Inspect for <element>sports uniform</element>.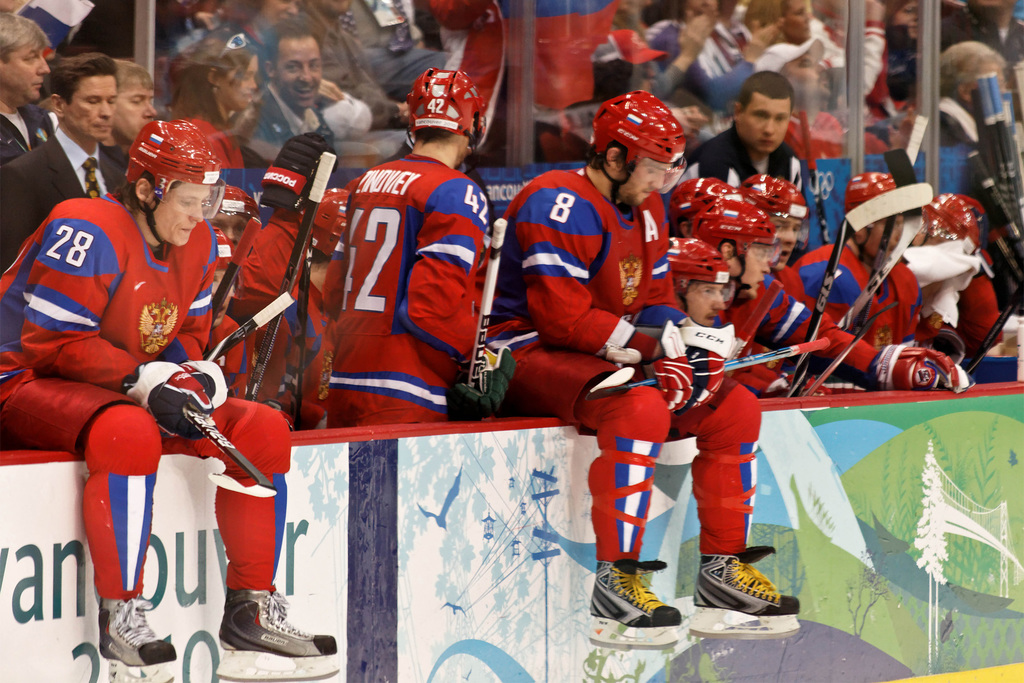
Inspection: (x1=788, y1=235, x2=918, y2=320).
